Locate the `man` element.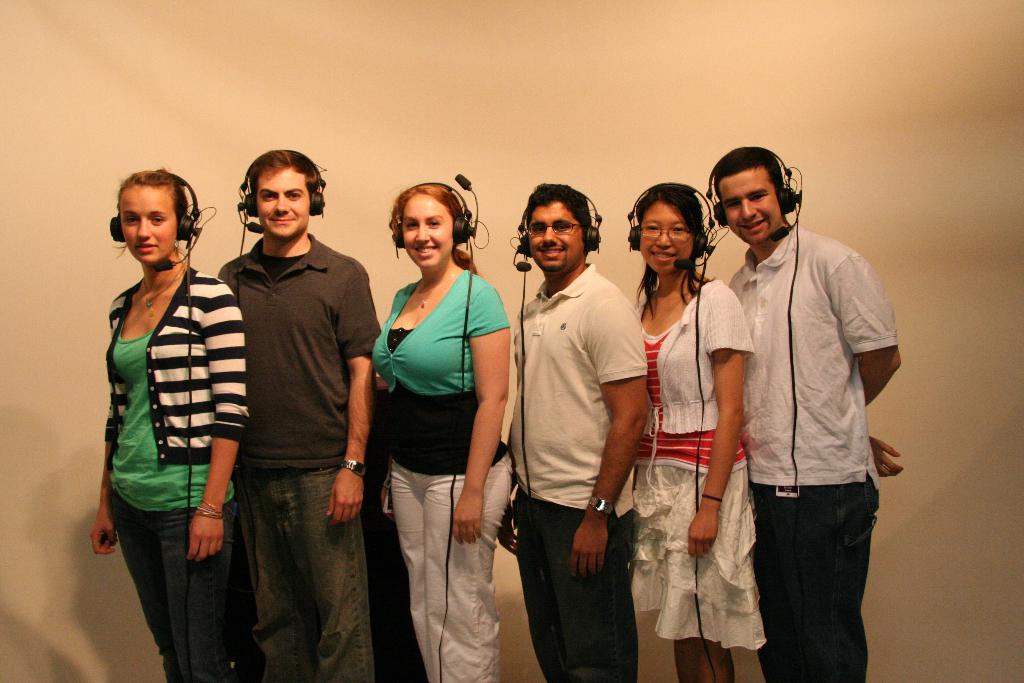
Element bbox: [493, 177, 653, 682].
